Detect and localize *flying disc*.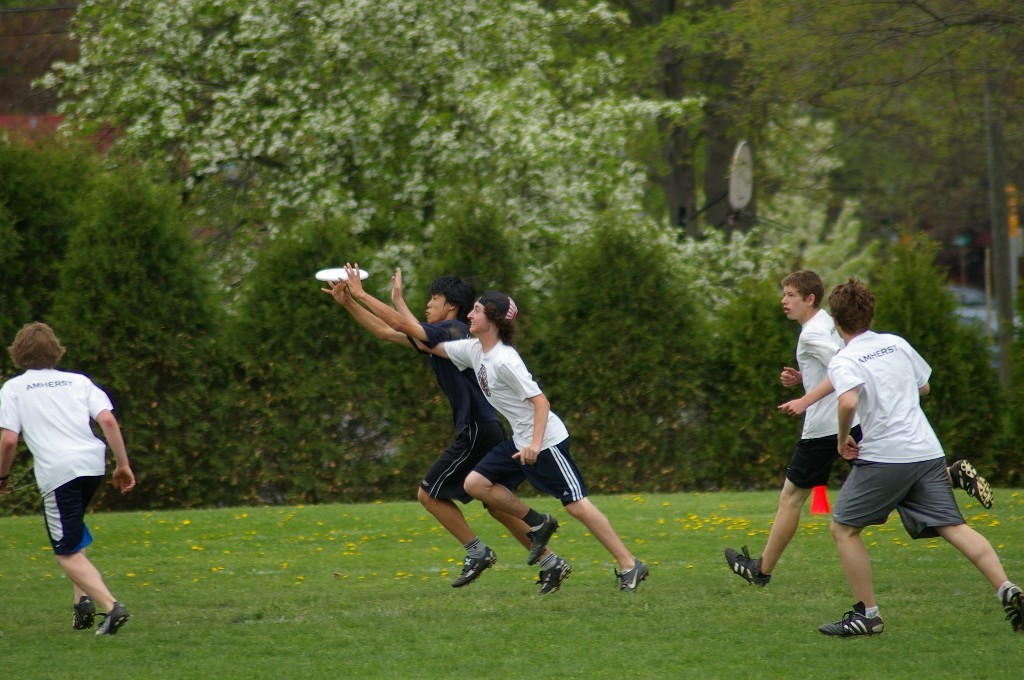
Localized at Rect(315, 267, 368, 278).
